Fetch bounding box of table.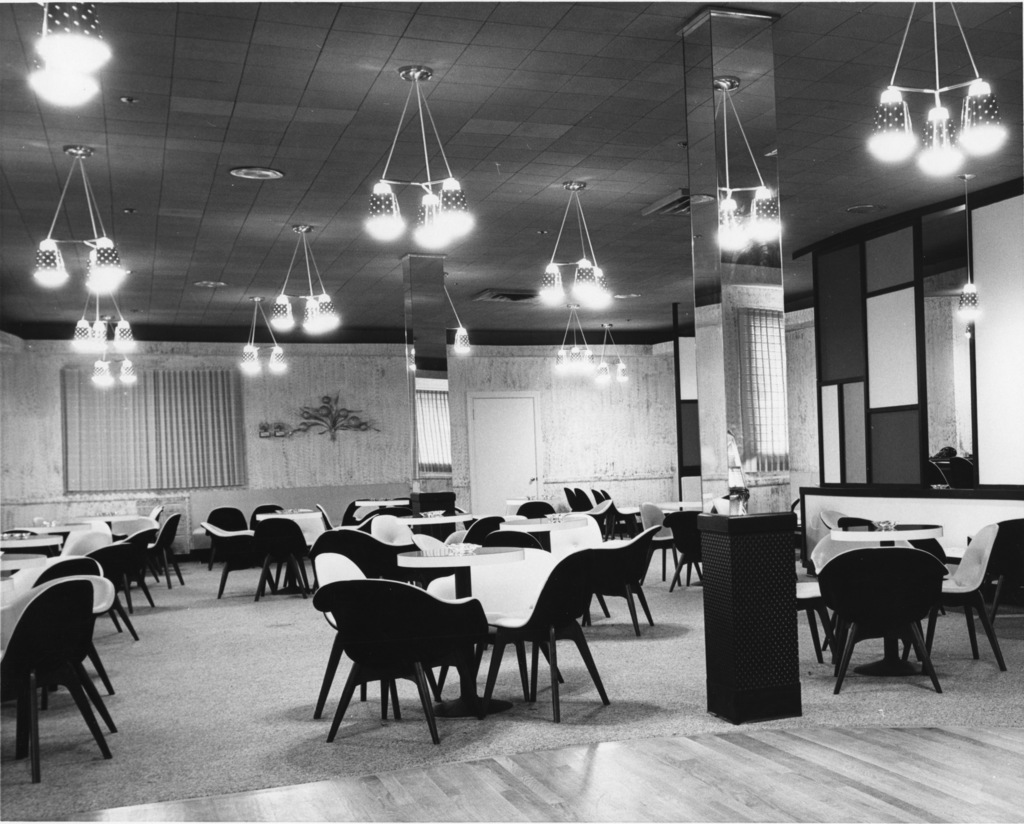
Bbox: 356 495 407 519.
